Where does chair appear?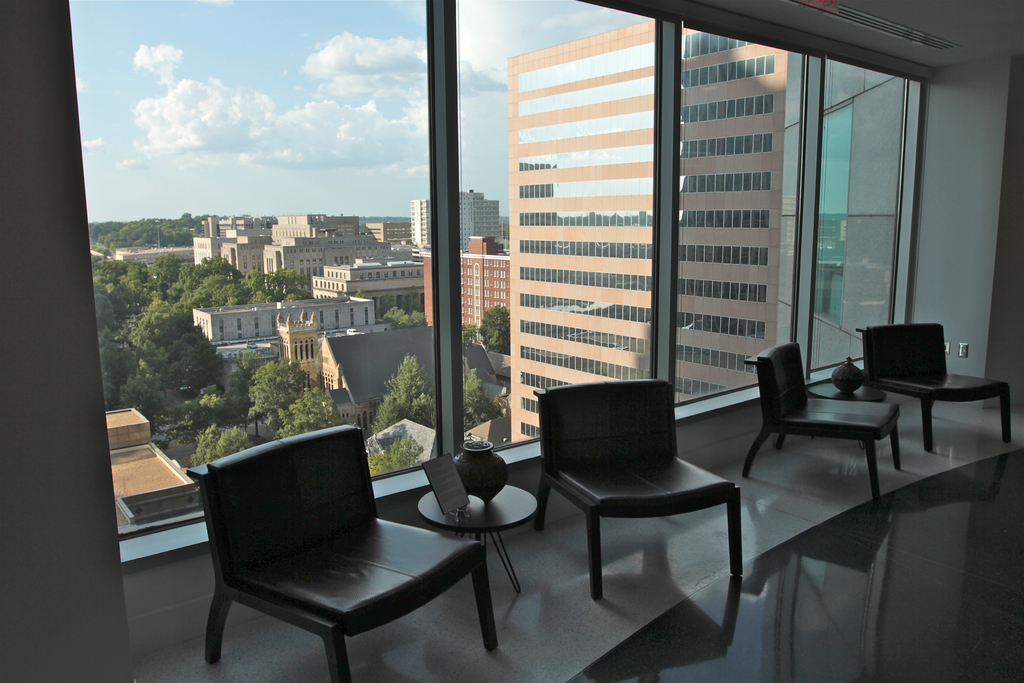
Appears at bbox(856, 322, 1013, 453).
